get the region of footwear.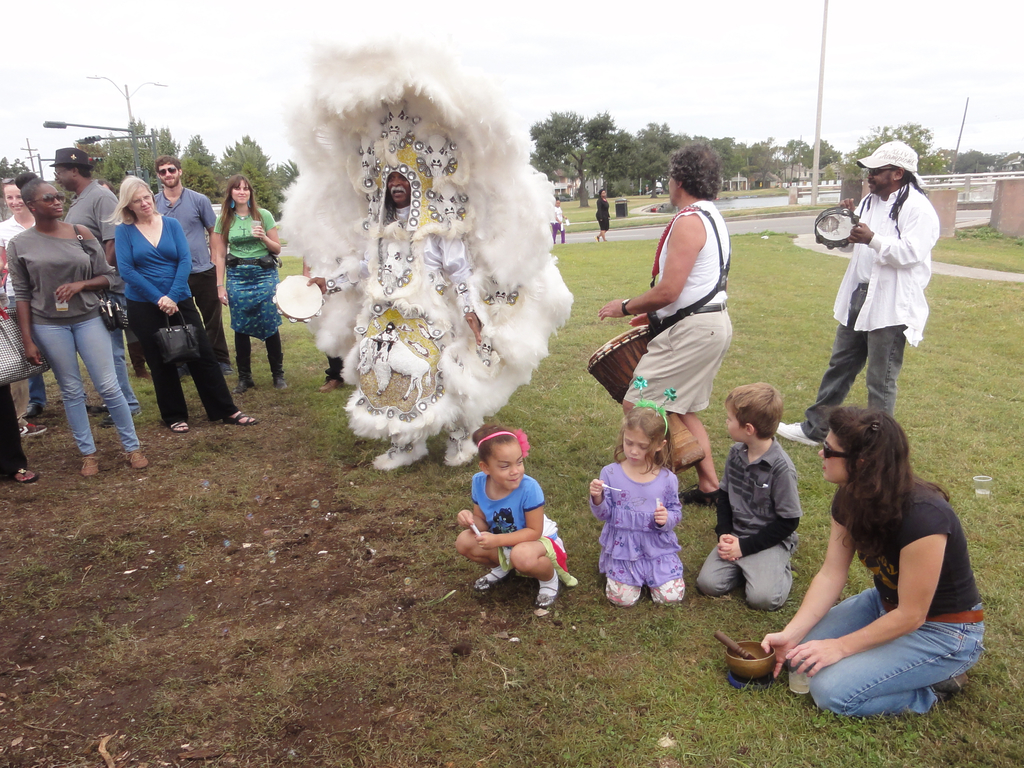
(164, 416, 191, 432).
